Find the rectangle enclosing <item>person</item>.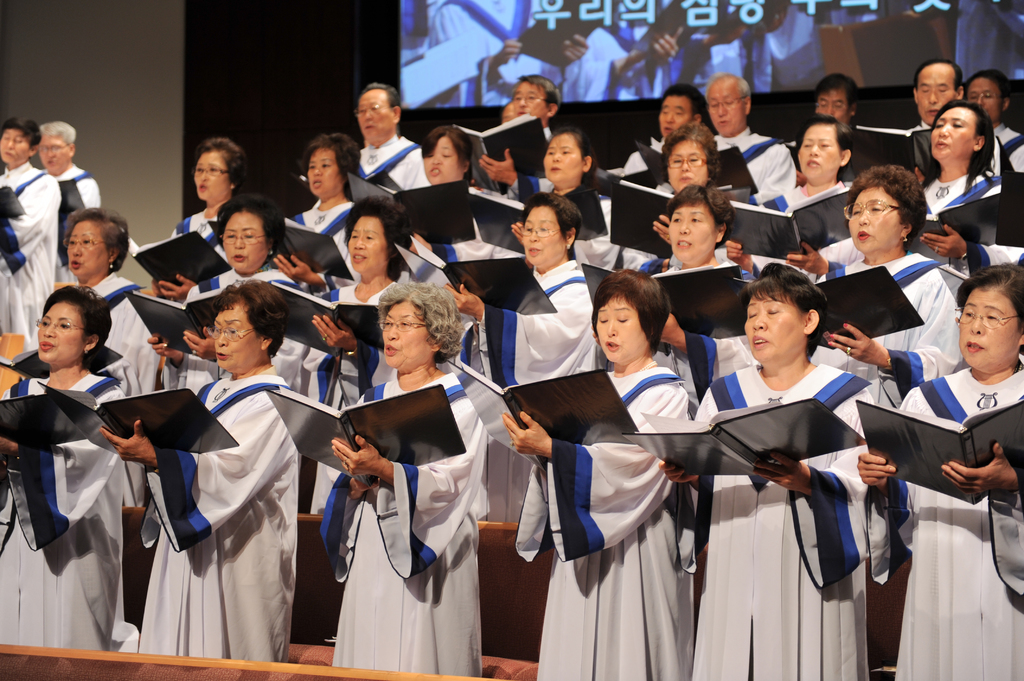
region(0, 116, 60, 351).
